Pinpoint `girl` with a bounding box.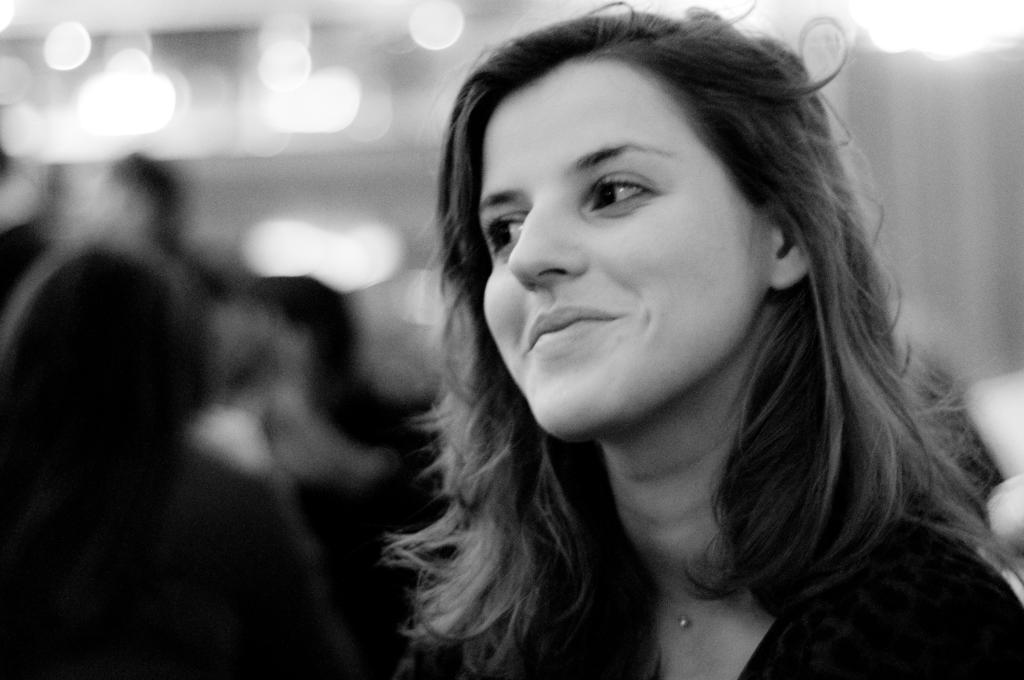
(0, 242, 326, 679).
